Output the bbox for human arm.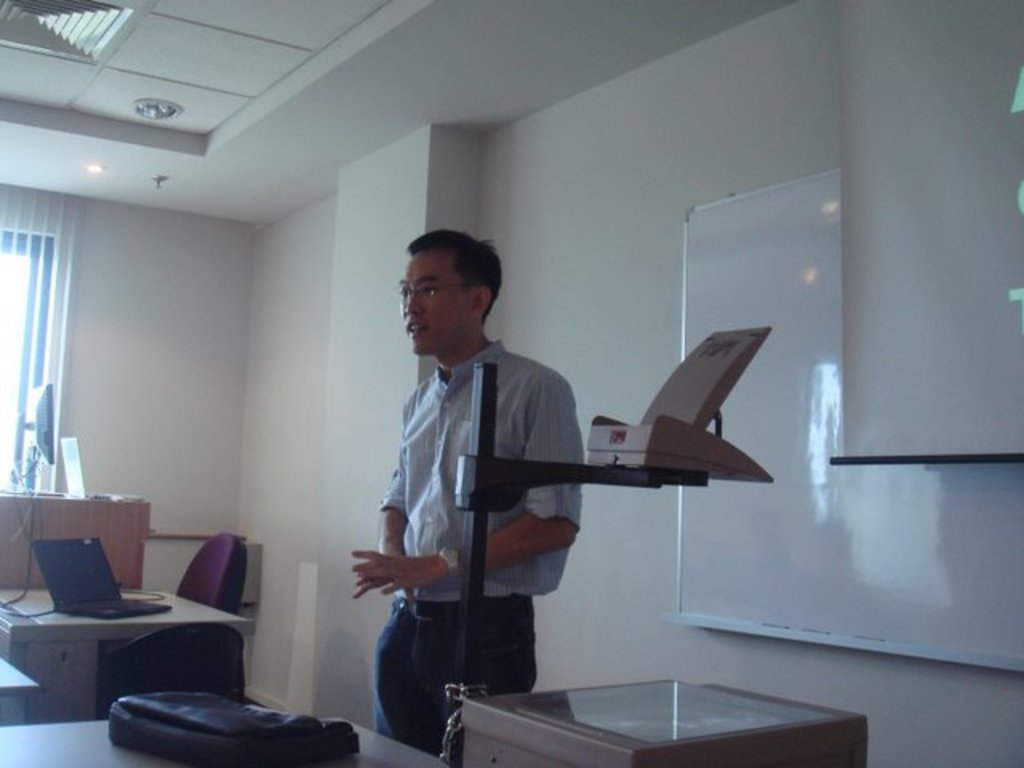
[358,374,581,584].
